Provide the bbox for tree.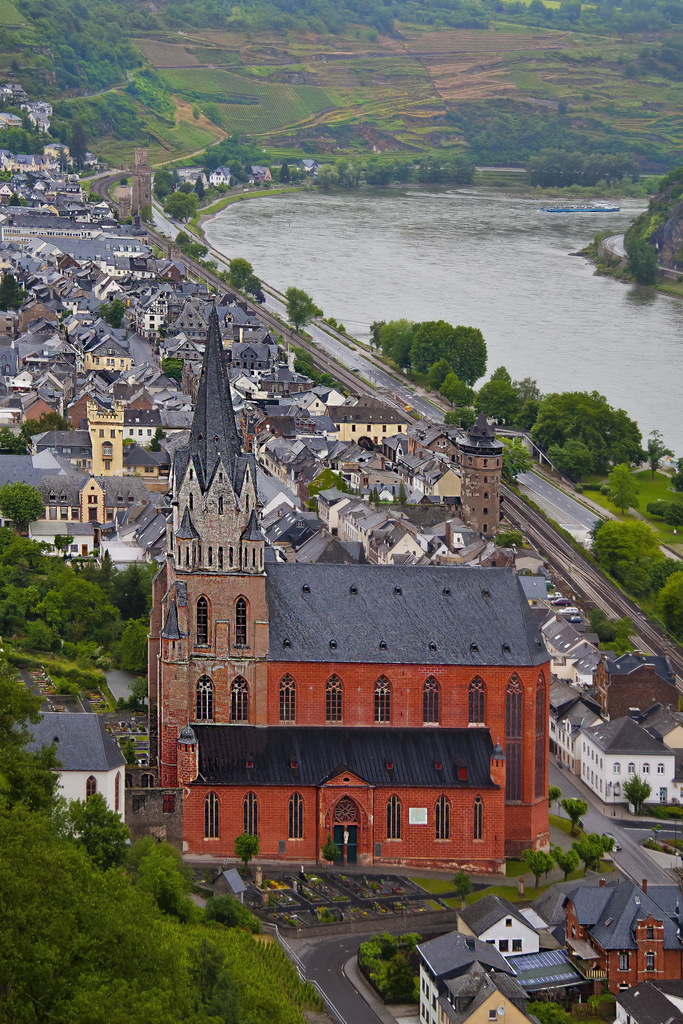
448,383,485,400.
